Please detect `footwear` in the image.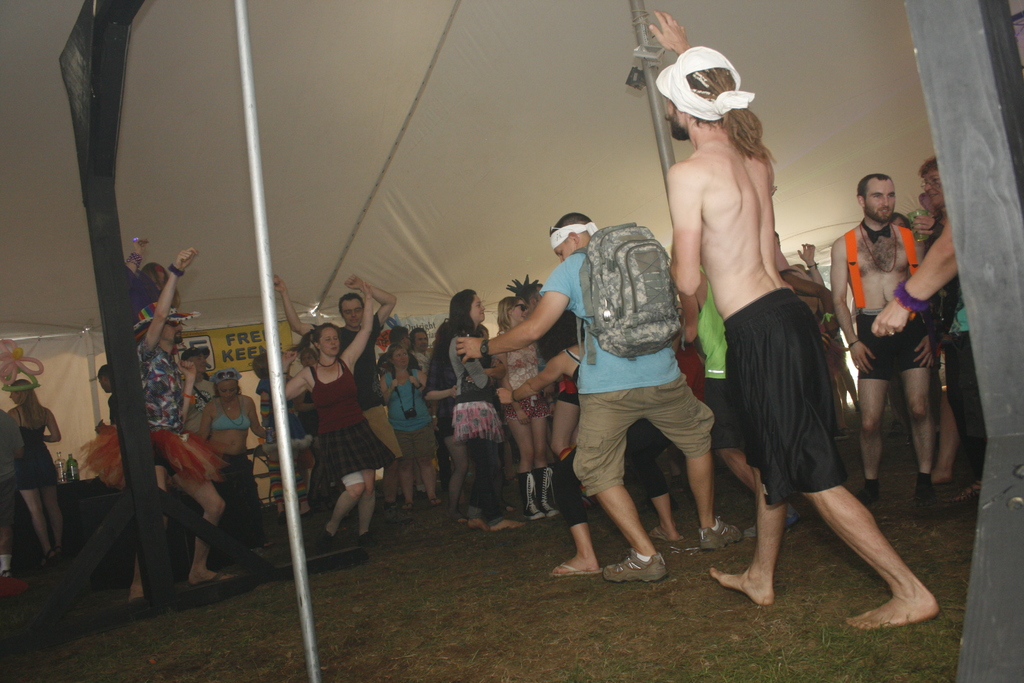
detection(360, 530, 380, 547).
